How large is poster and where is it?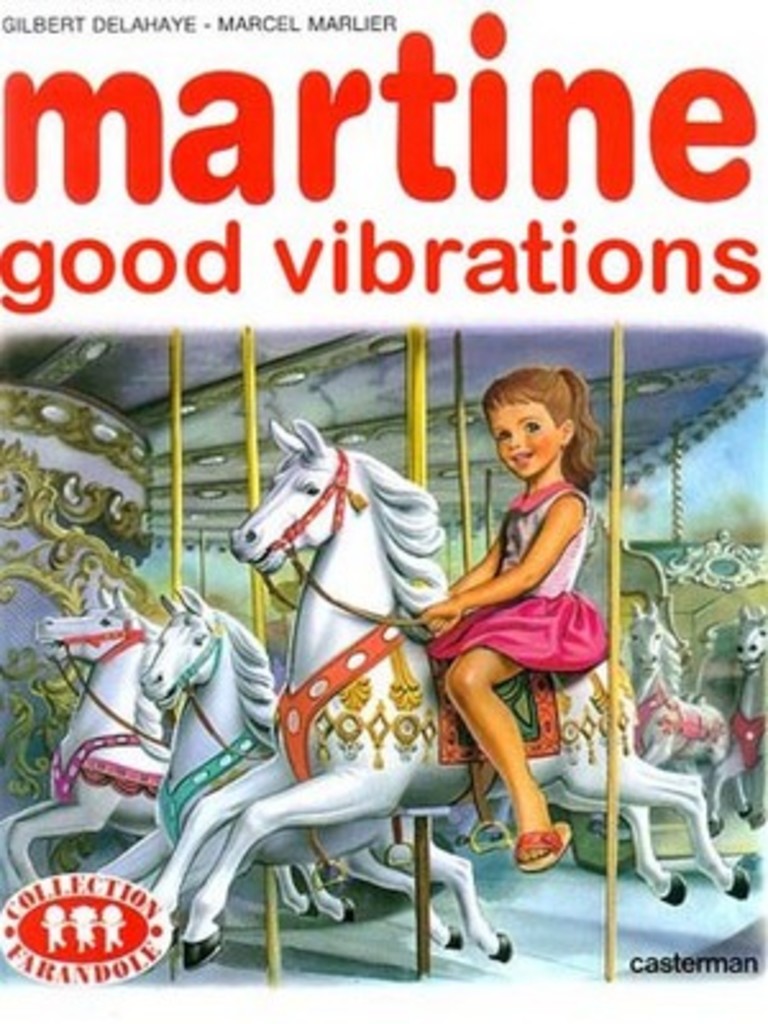
Bounding box: bbox=[0, 0, 765, 1014].
